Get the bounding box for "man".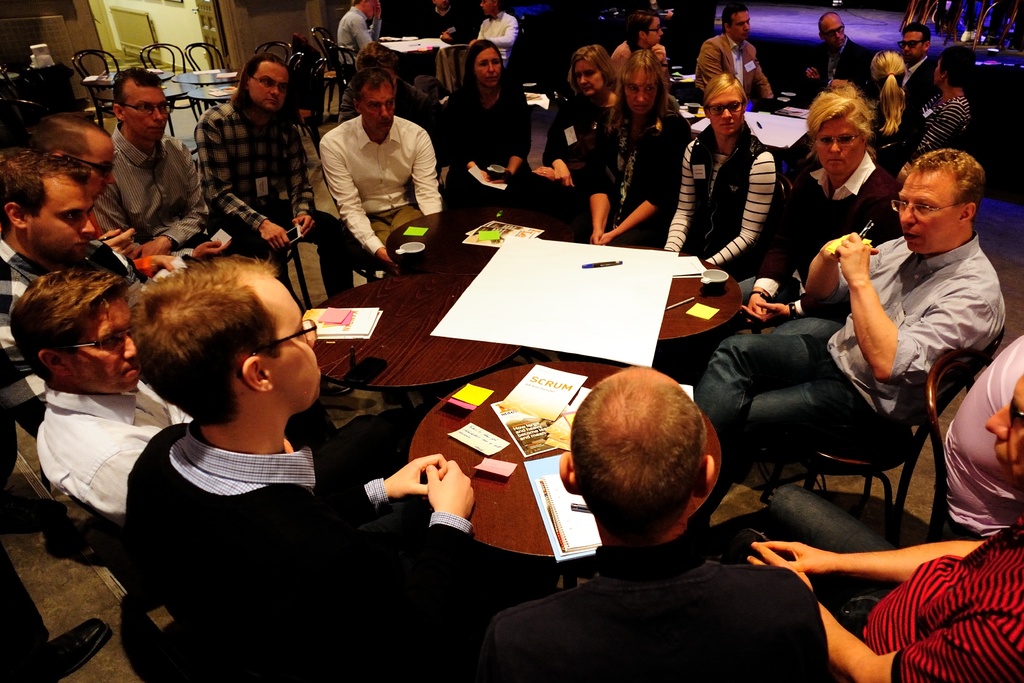
pyautogui.locateOnScreen(61, 82, 228, 289).
